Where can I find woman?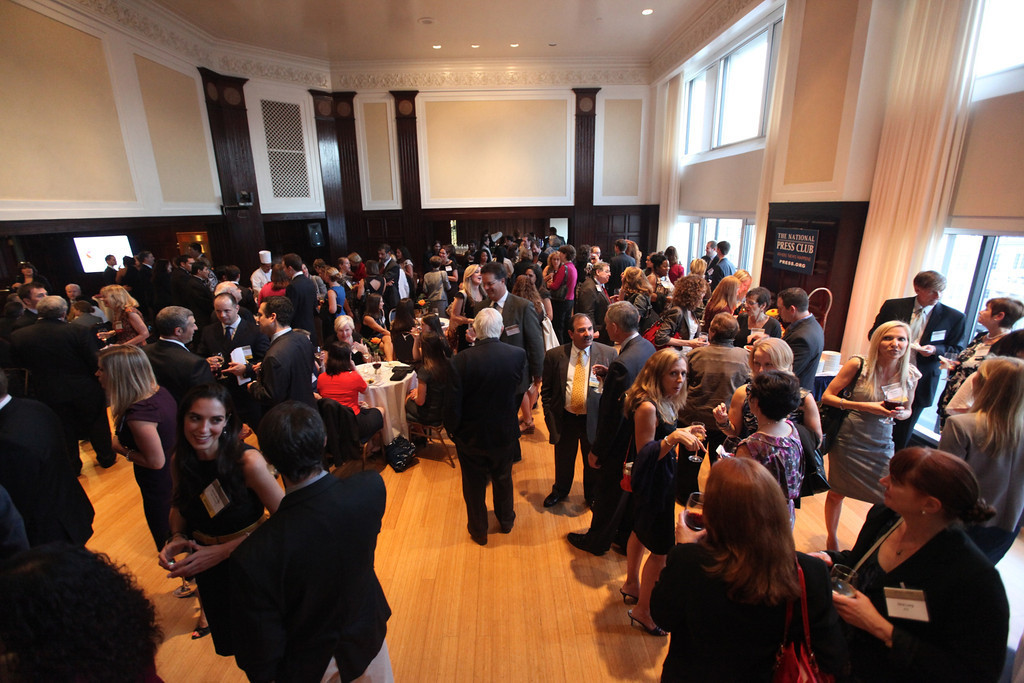
You can find it at (left=712, top=336, right=821, bottom=442).
